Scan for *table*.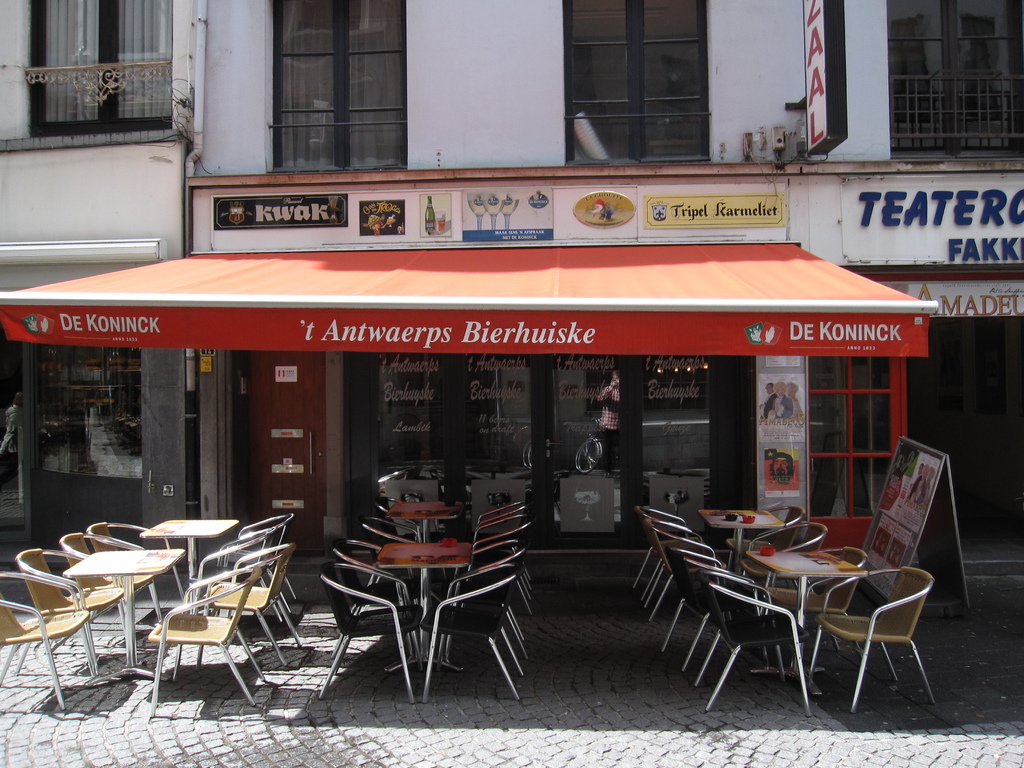
Scan result: bbox=(377, 542, 472, 672).
